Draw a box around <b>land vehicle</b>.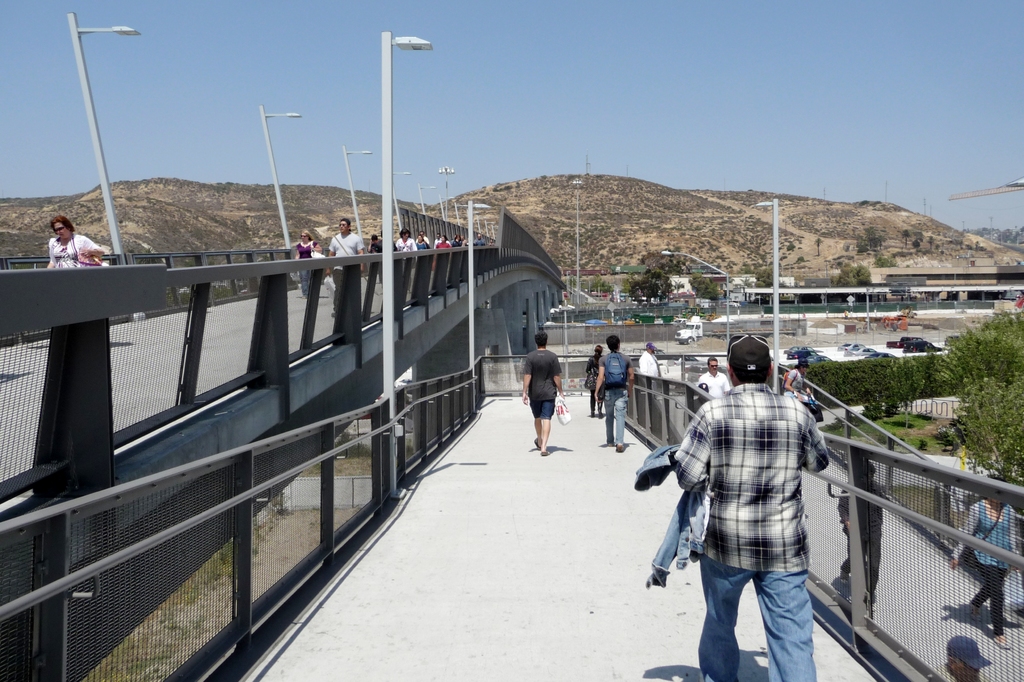
(left=786, top=343, right=813, bottom=354).
